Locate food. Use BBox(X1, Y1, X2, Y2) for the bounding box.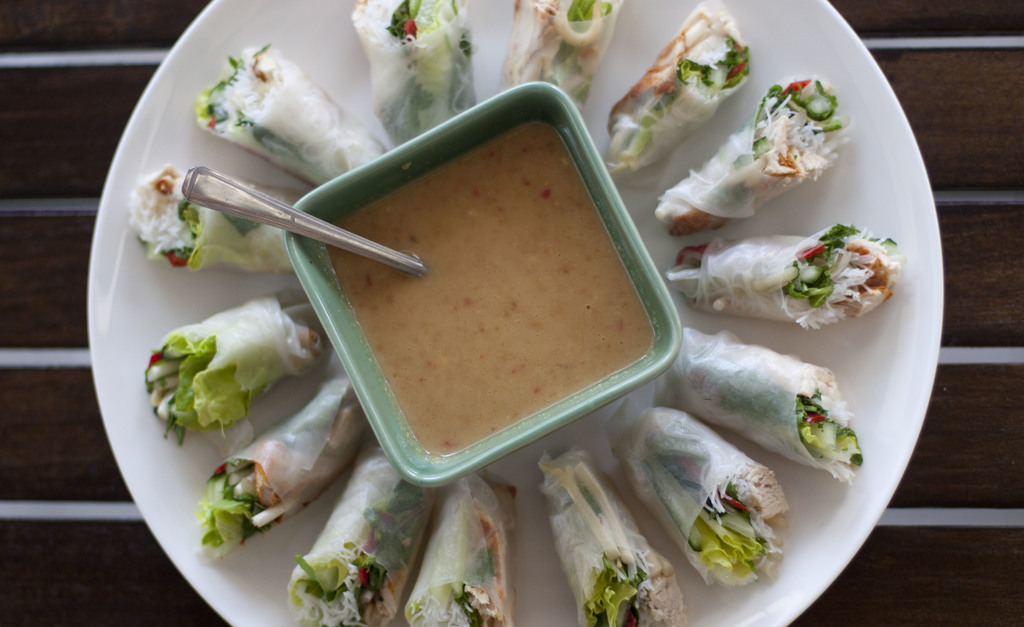
BBox(399, 471, 528, 626).
